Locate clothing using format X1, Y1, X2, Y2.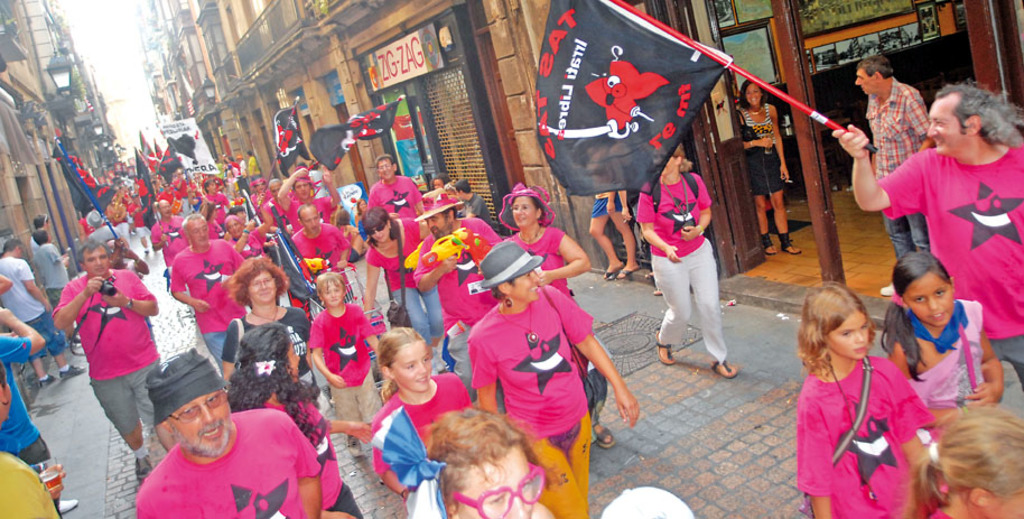
0, 257, 67, 351.
